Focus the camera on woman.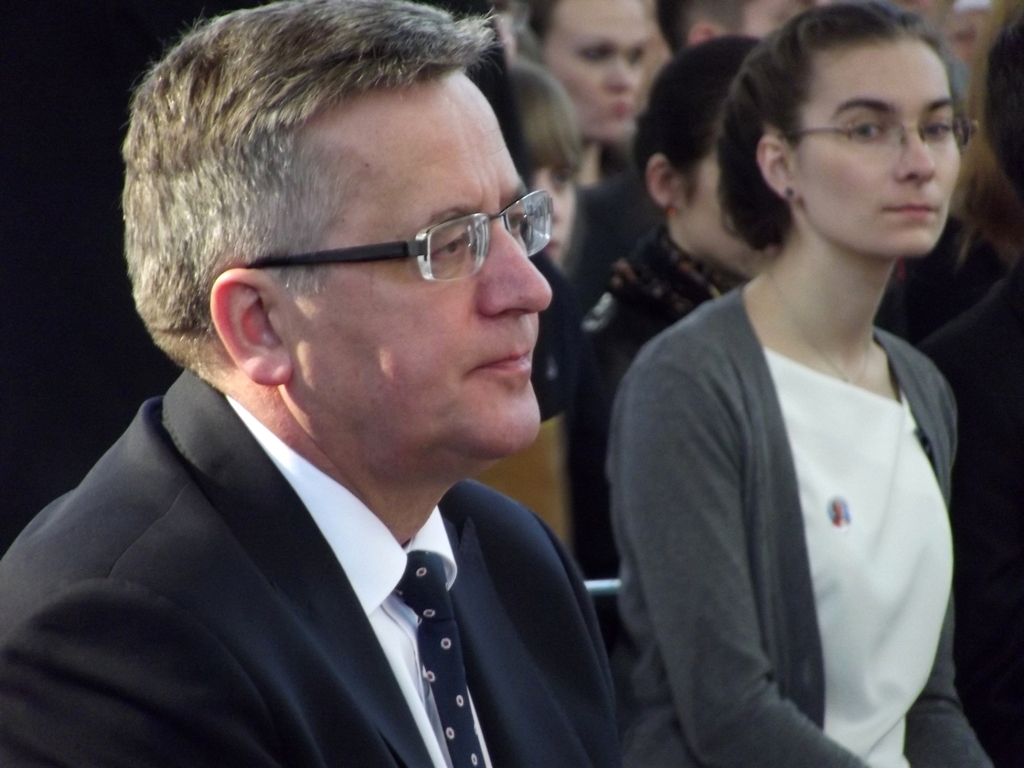
Focus region: bbox=(466, 49, 584, 273).
